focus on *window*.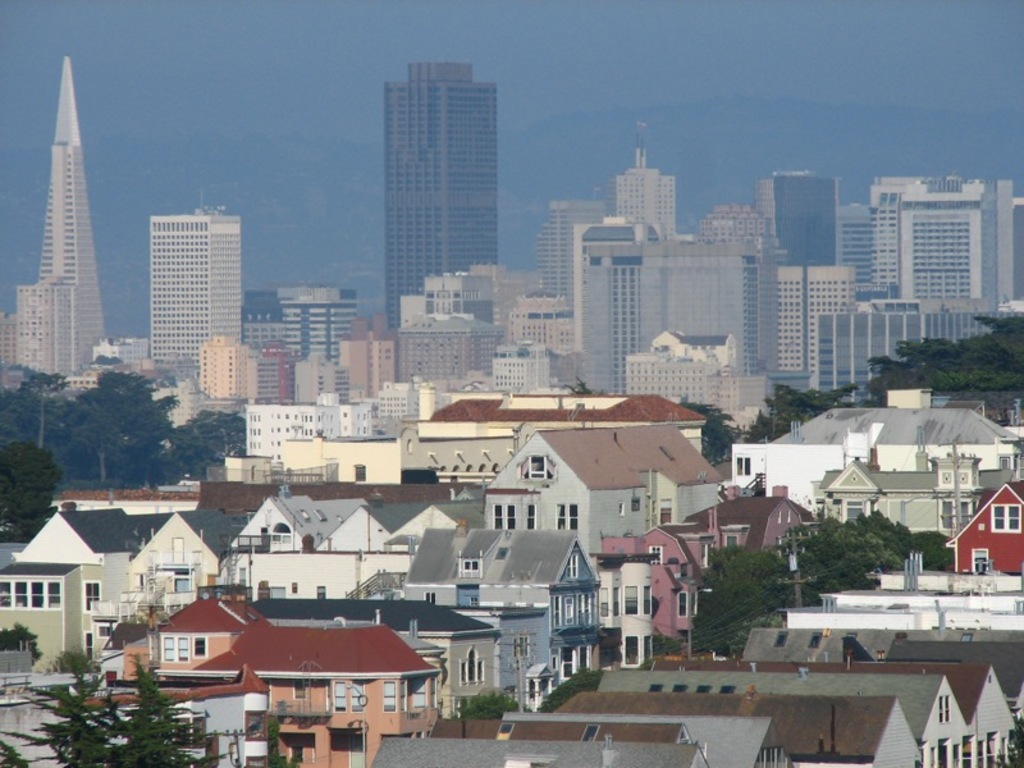
Focused at region(717, 682, 739, 692).
